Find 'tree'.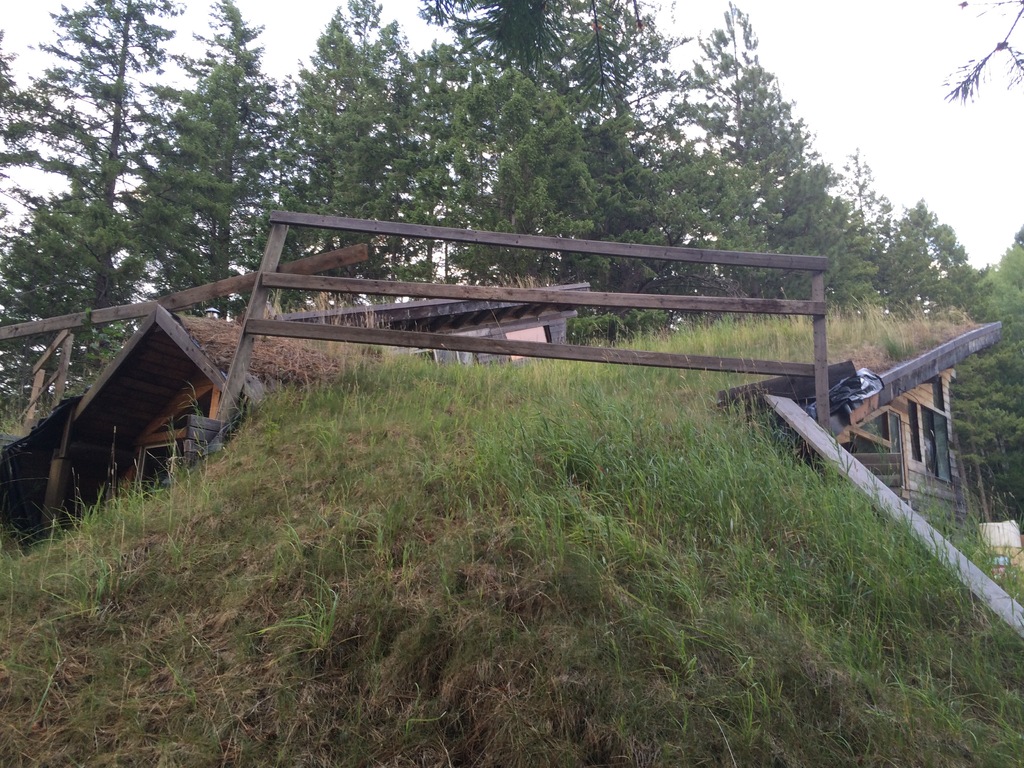
crop(366, 45, 604, 296).
